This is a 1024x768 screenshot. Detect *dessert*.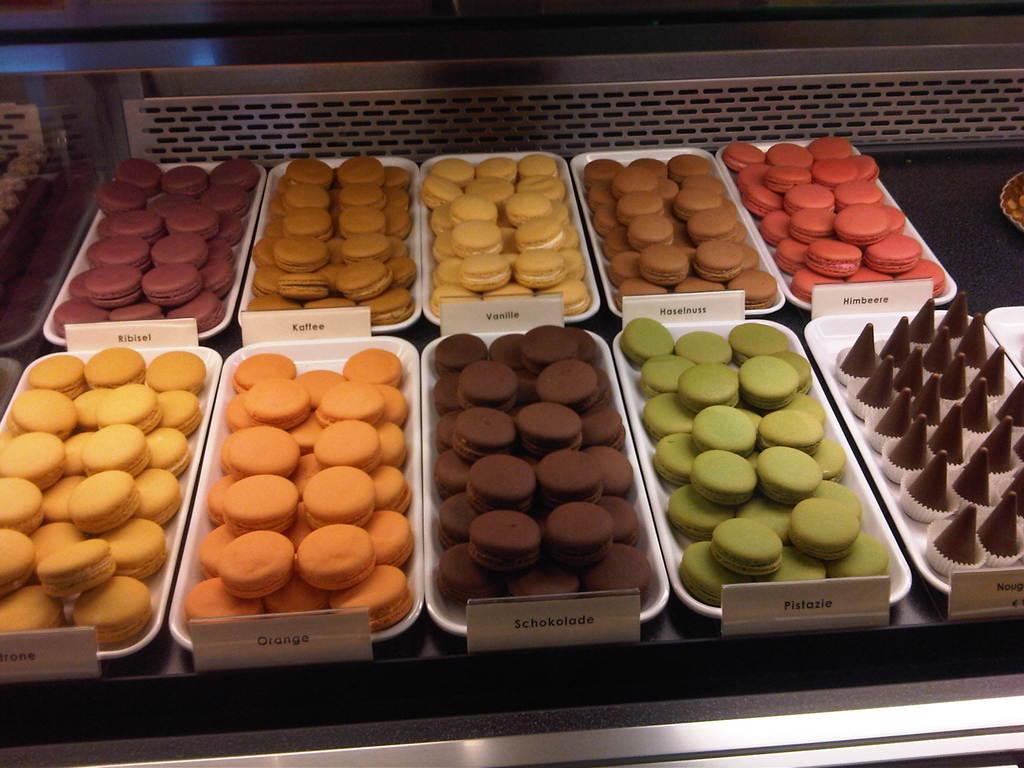
(x1=731, y1=264, x2=769, y2=304).
